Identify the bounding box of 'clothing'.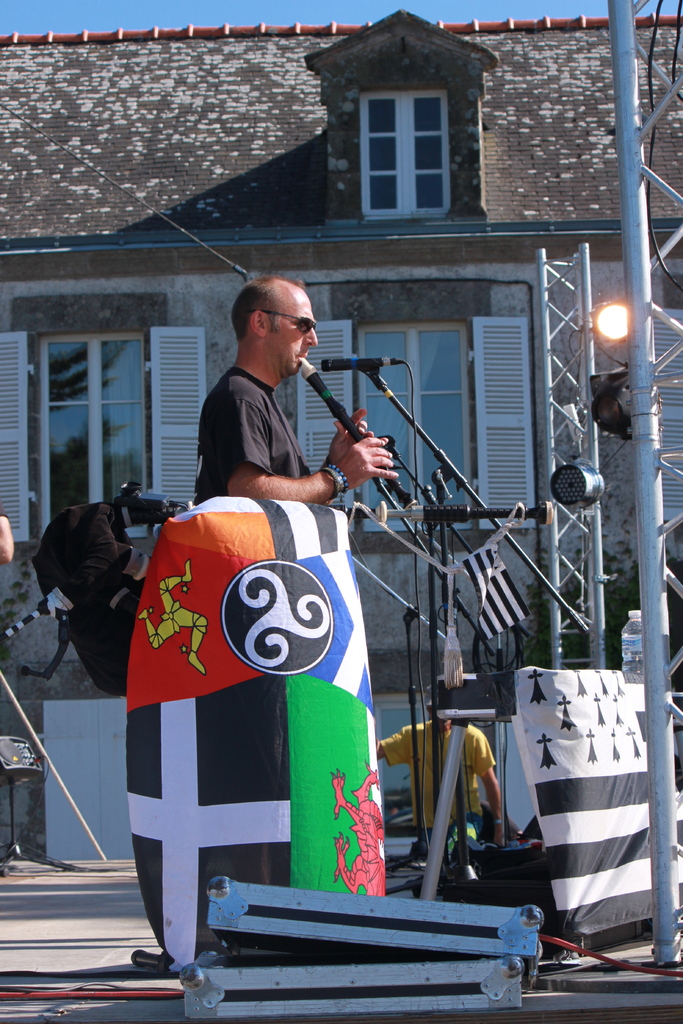
{"left": 191, "top": 366, "right": 308, "bottom": 506}.
